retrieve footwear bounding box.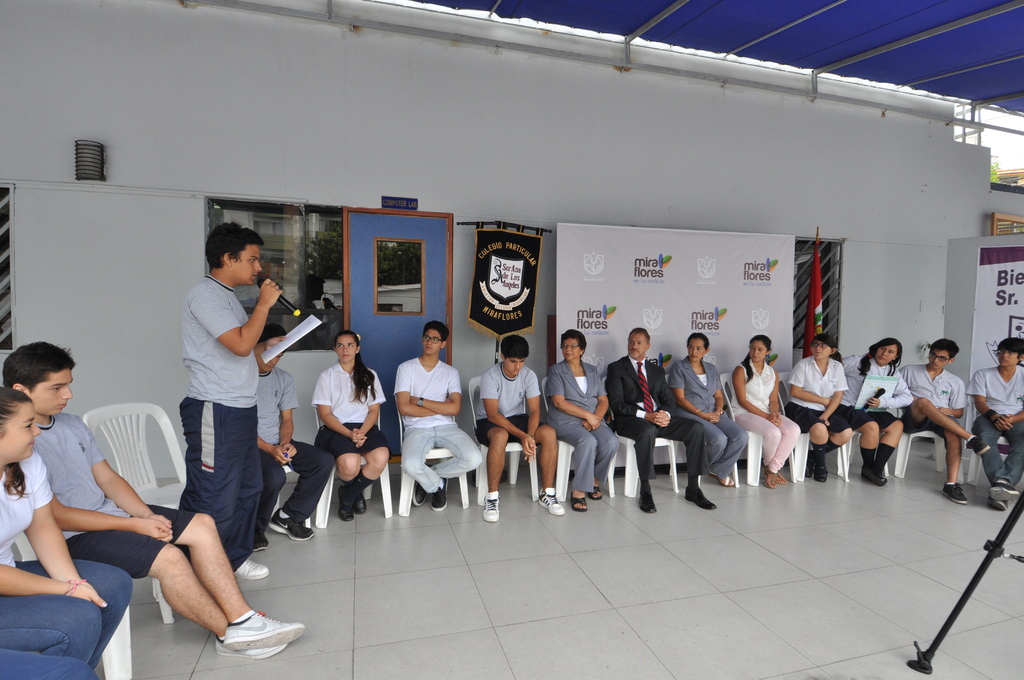
Bounding box: pyautogui.locateOnScreen(411, 483, 424, 508).
